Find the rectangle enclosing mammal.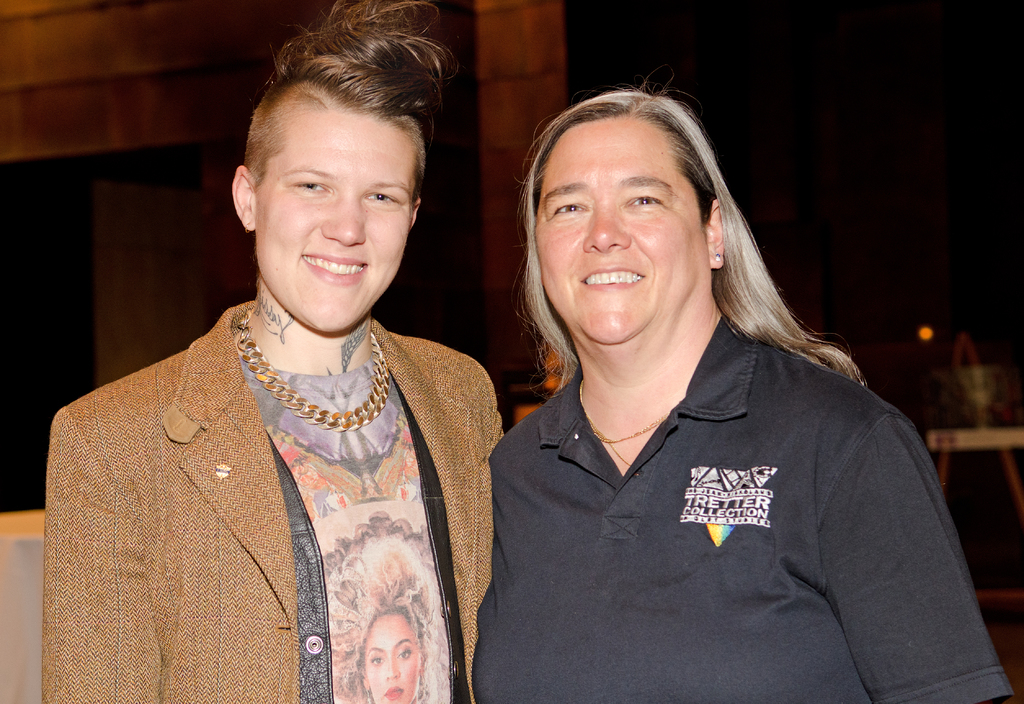
{"left": 323, "top": 518, "right": 446, "bottom": 703}.
